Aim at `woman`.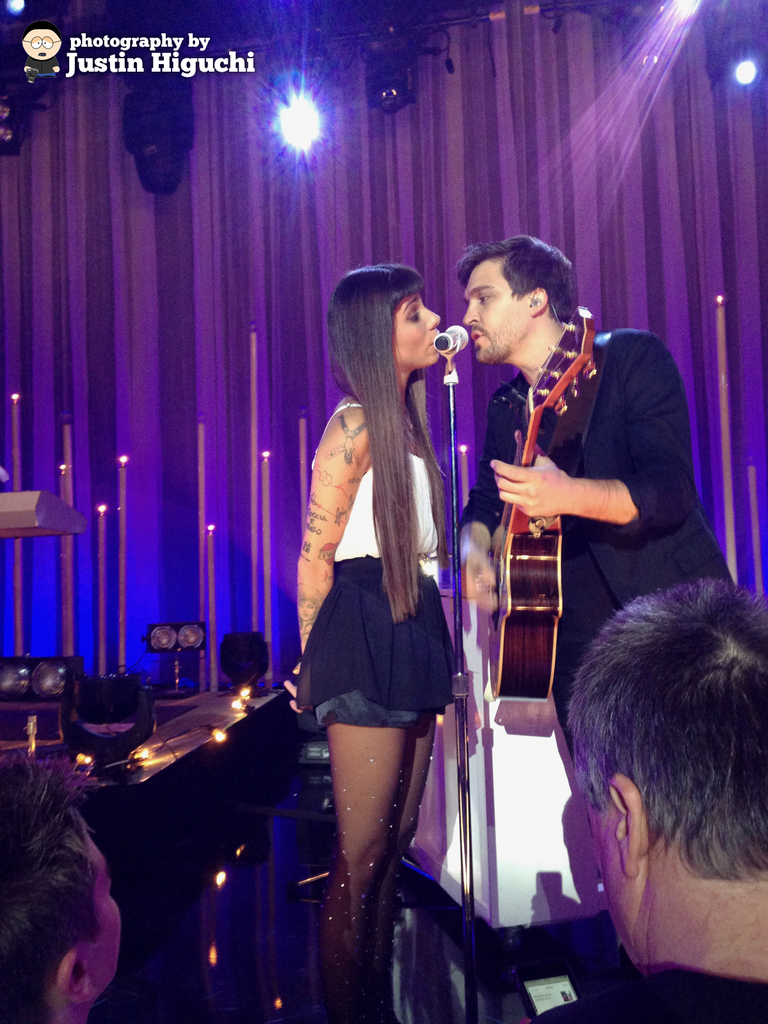
Aimed at [270,260,467,1023].
